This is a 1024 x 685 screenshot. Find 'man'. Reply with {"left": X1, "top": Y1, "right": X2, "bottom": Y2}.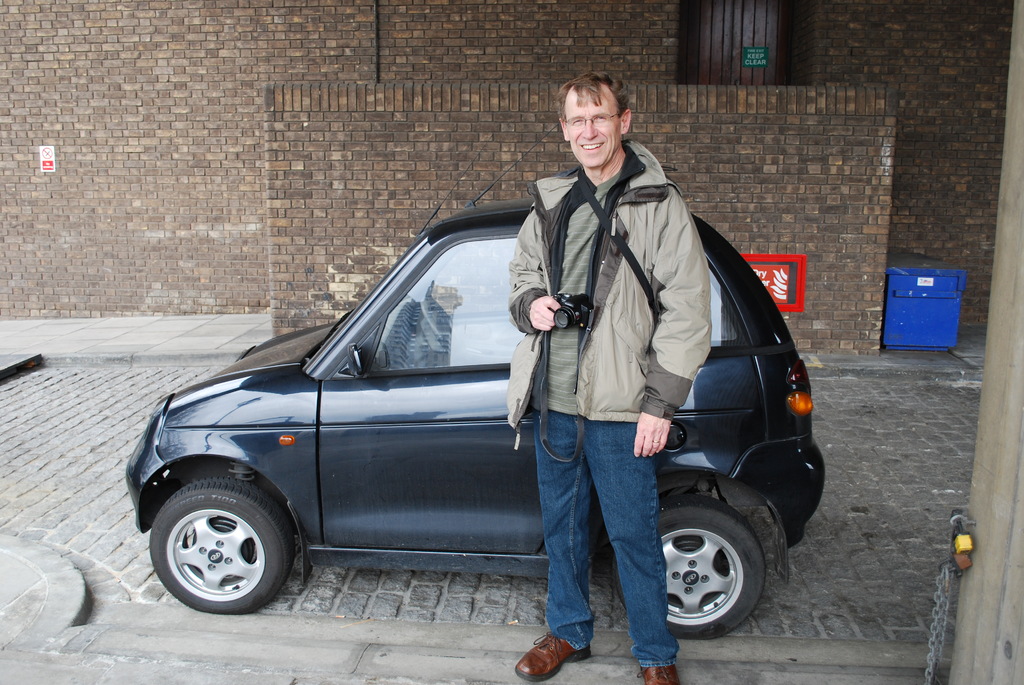
{"left": 511, "top": 74, "right": 708, "bottom": 684}.
